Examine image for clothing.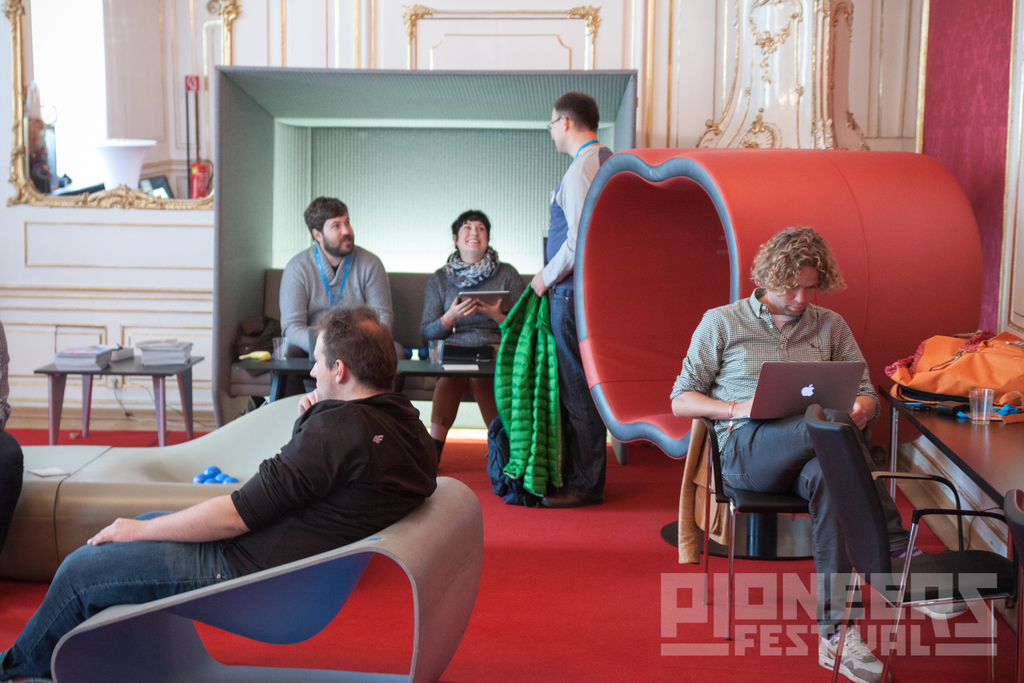
Examination result: BBox(538, 142, 617, 504).
